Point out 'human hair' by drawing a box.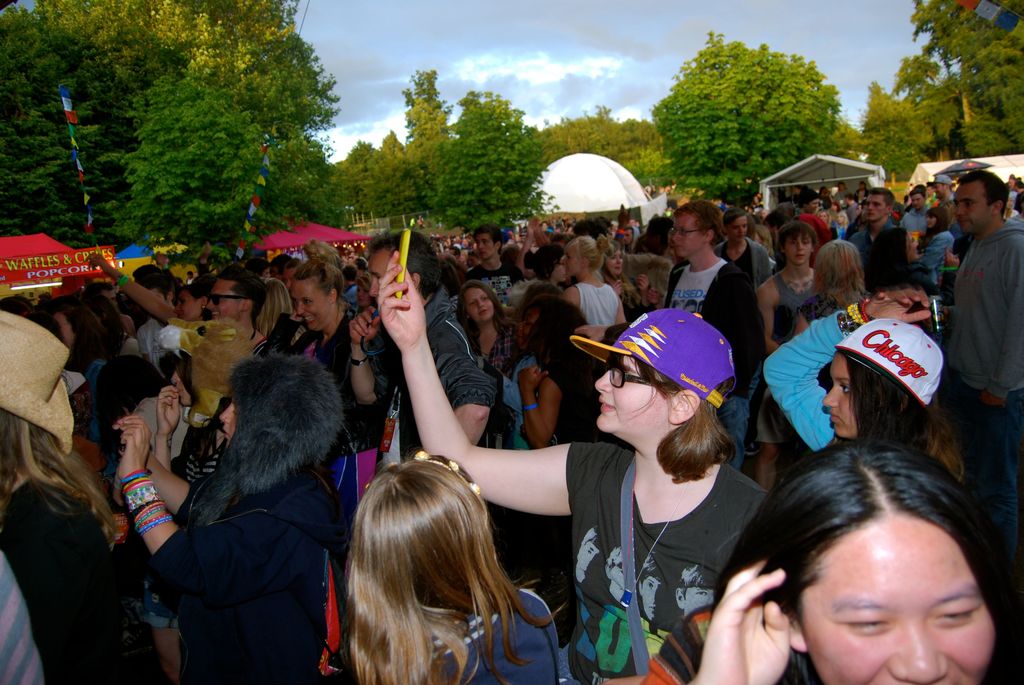
(608,352,735,484).
